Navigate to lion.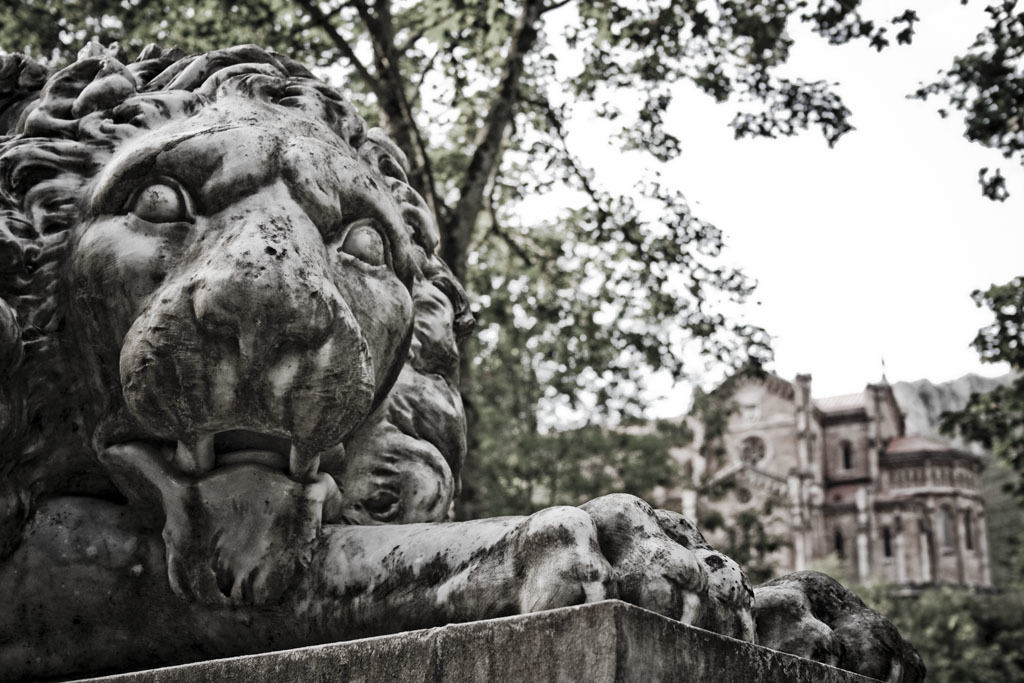
Navigation target: bbox(0, 38, 928, 682).
